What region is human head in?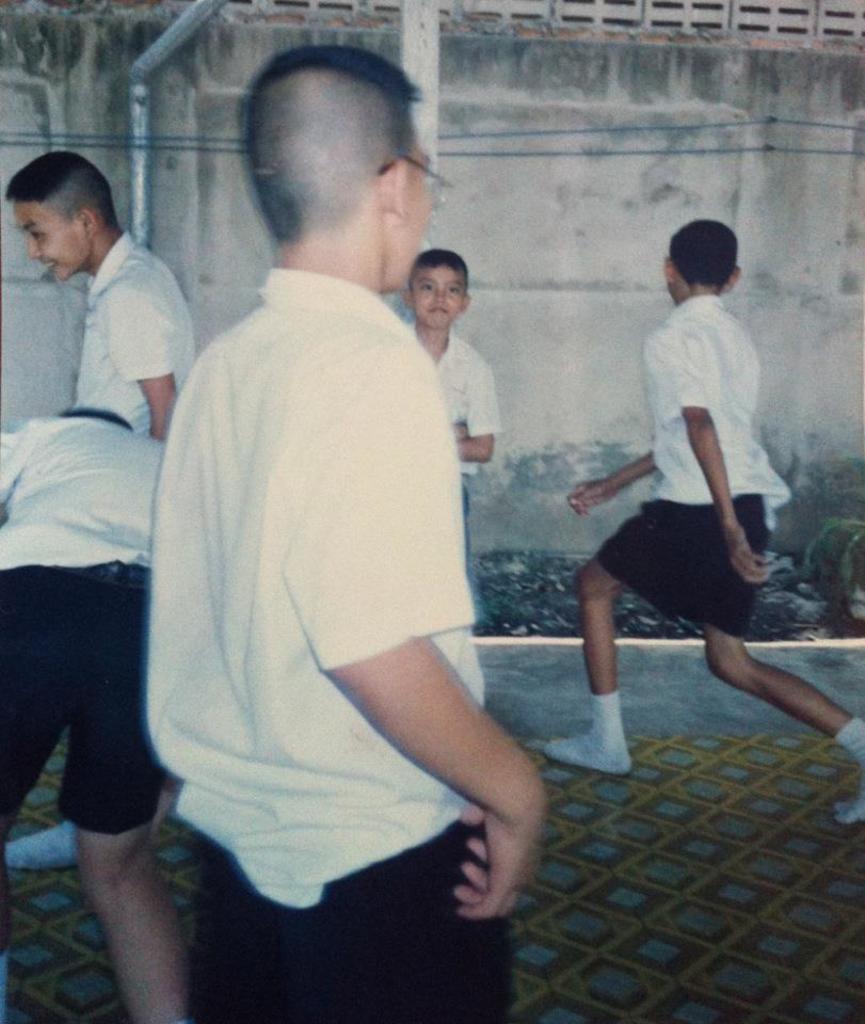
{"left": 409, "top": 249, "right": 477, "bottom": 333}.
